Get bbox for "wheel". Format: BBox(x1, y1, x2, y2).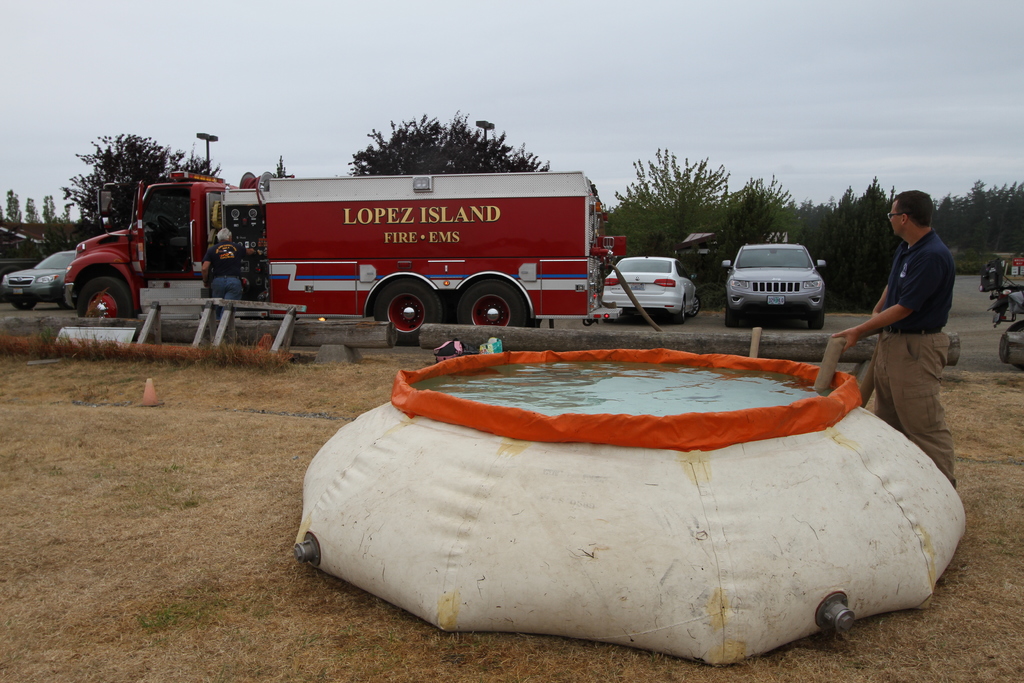
BBox(10, 300, 40, 312).
